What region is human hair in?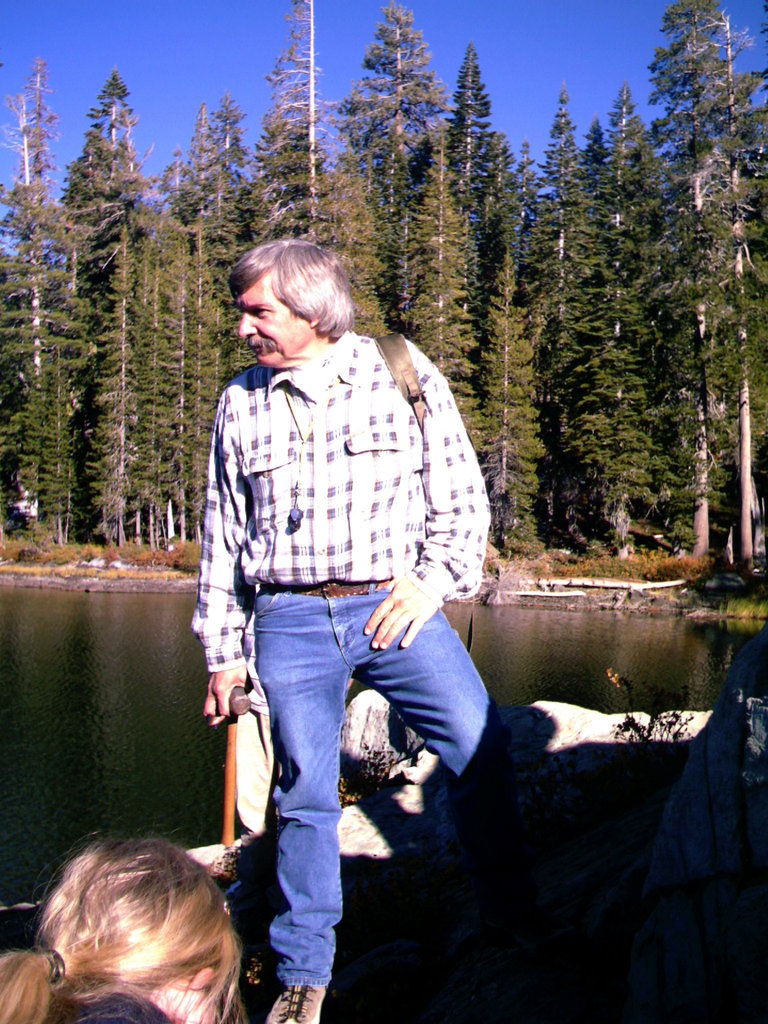
(20,840,250,1023).
